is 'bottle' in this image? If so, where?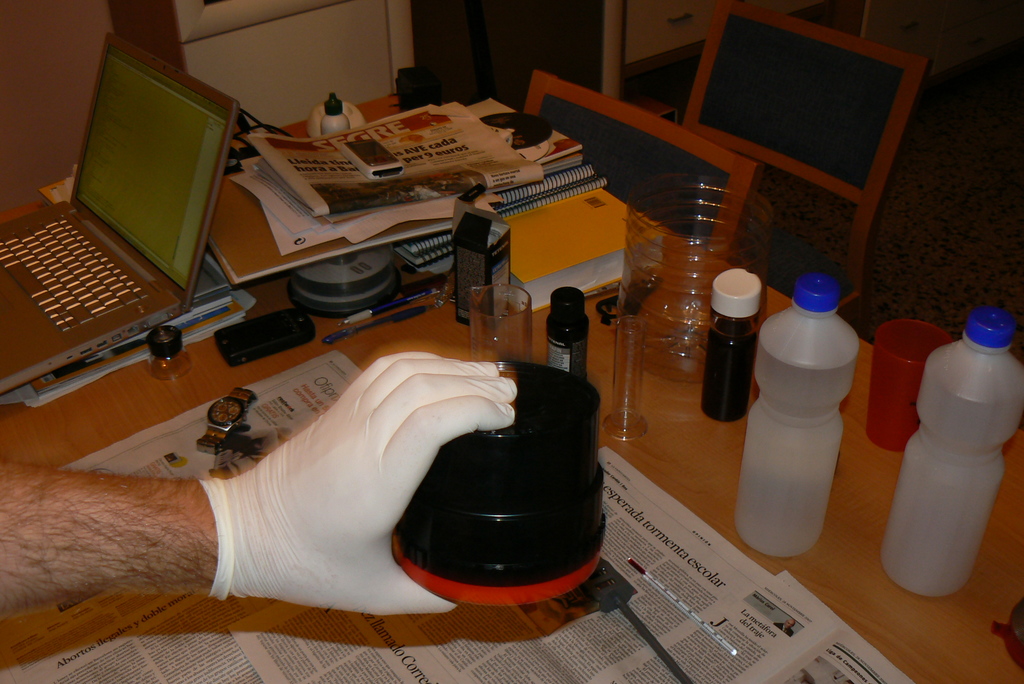
Yes, at region(701, 268, 763, 421).
